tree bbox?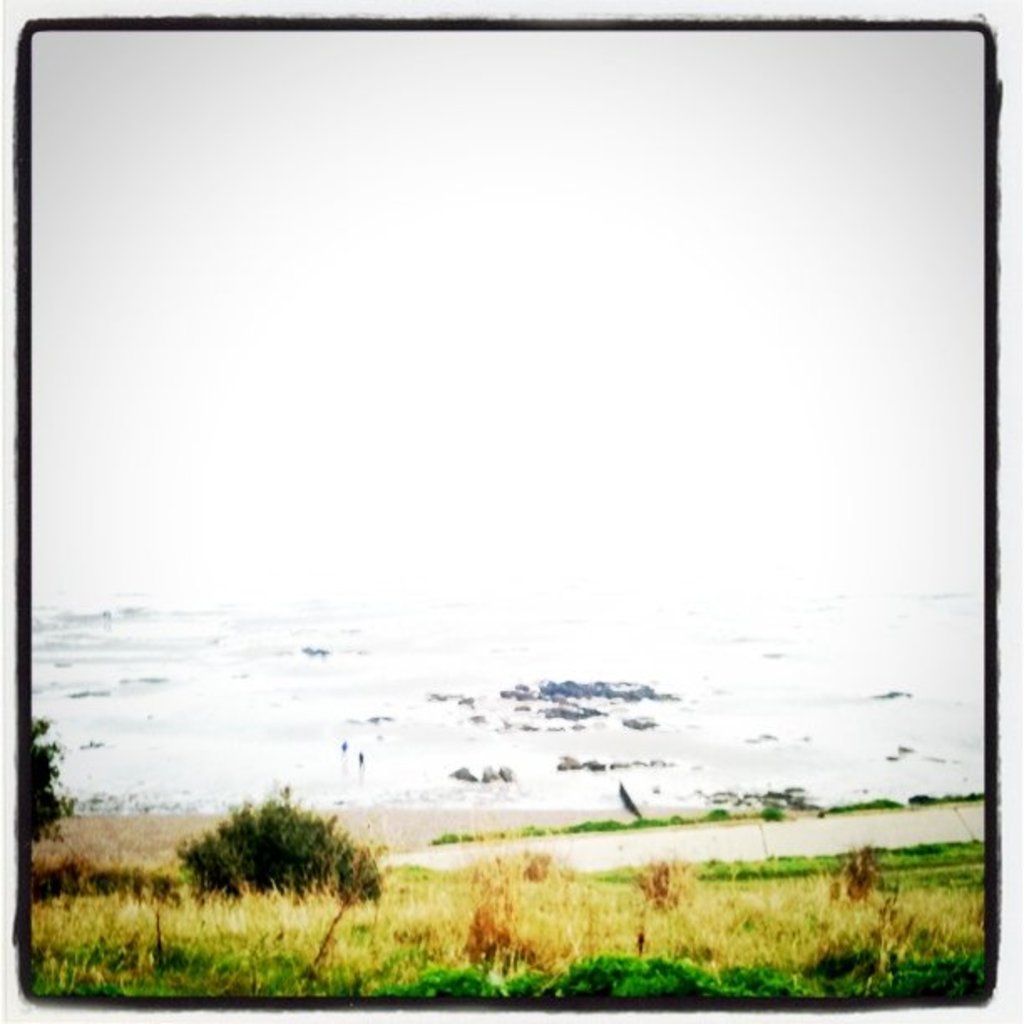
Rect(196, 803, 368, 925)
